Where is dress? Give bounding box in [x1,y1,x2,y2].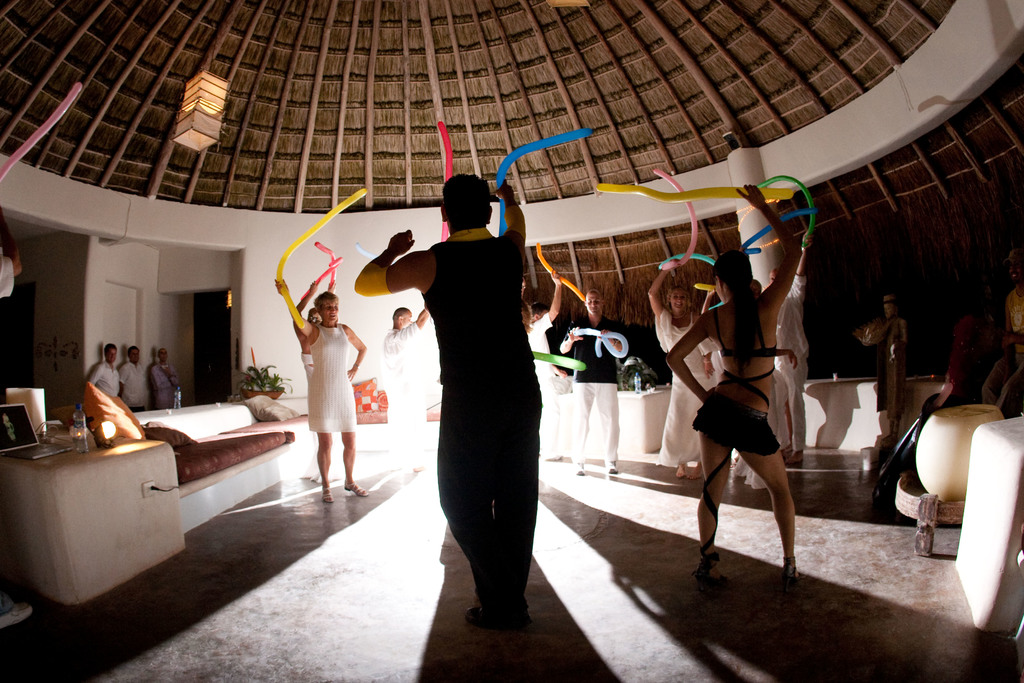
[649,308,716,462].
